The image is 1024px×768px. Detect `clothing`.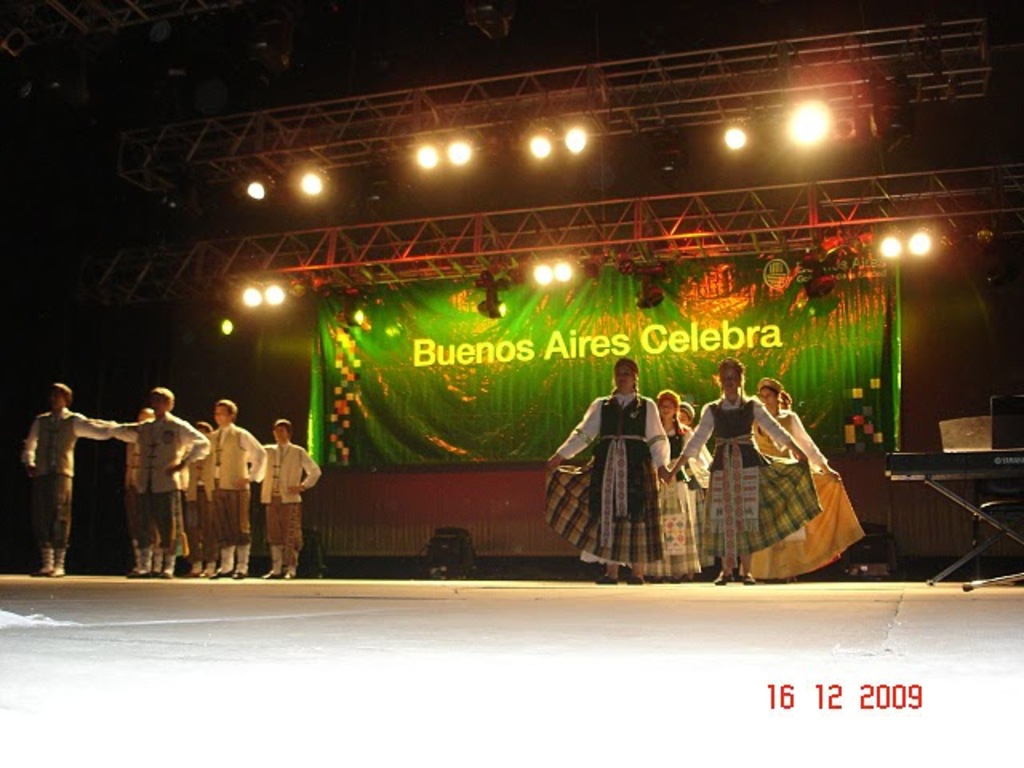
Detection: [118, 411, 198, 562].
